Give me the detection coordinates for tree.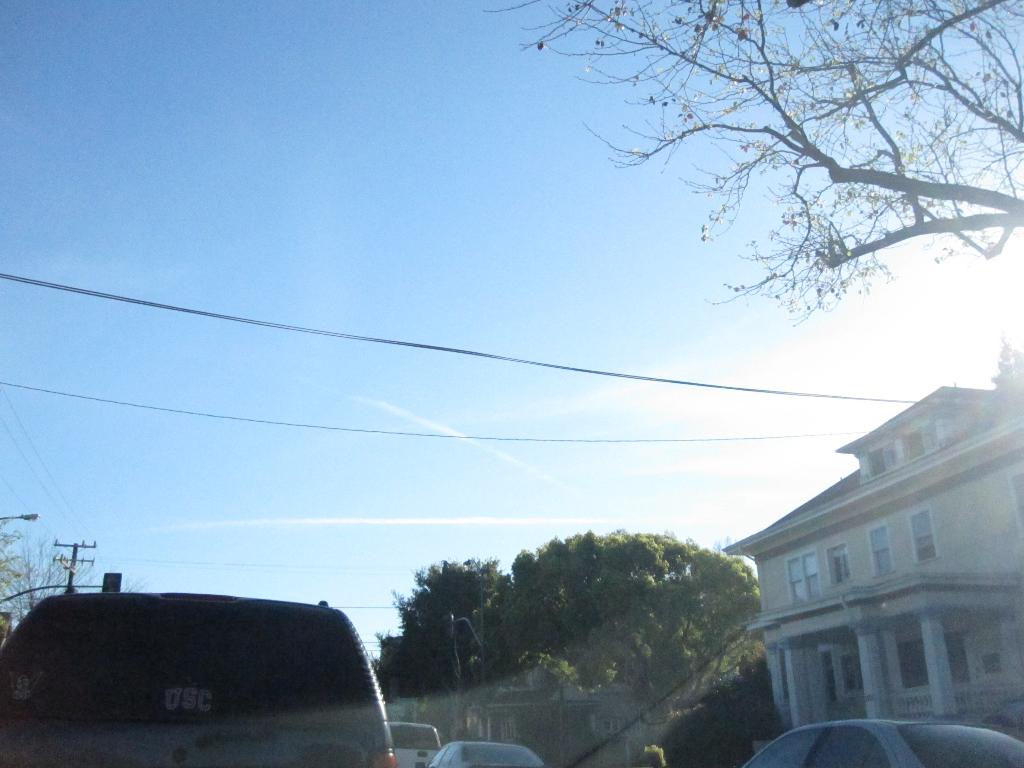
(x1=480, y1=1, x2=1023, y2=326).
